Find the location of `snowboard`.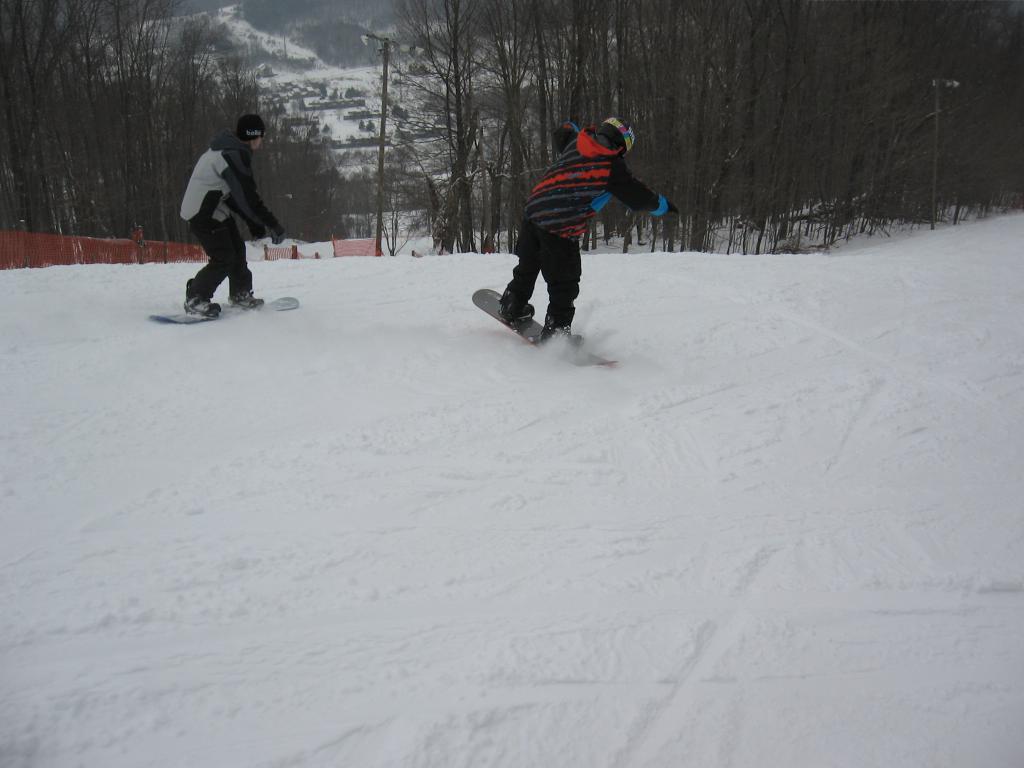
Location: crop(148, 294, 298, 324).
